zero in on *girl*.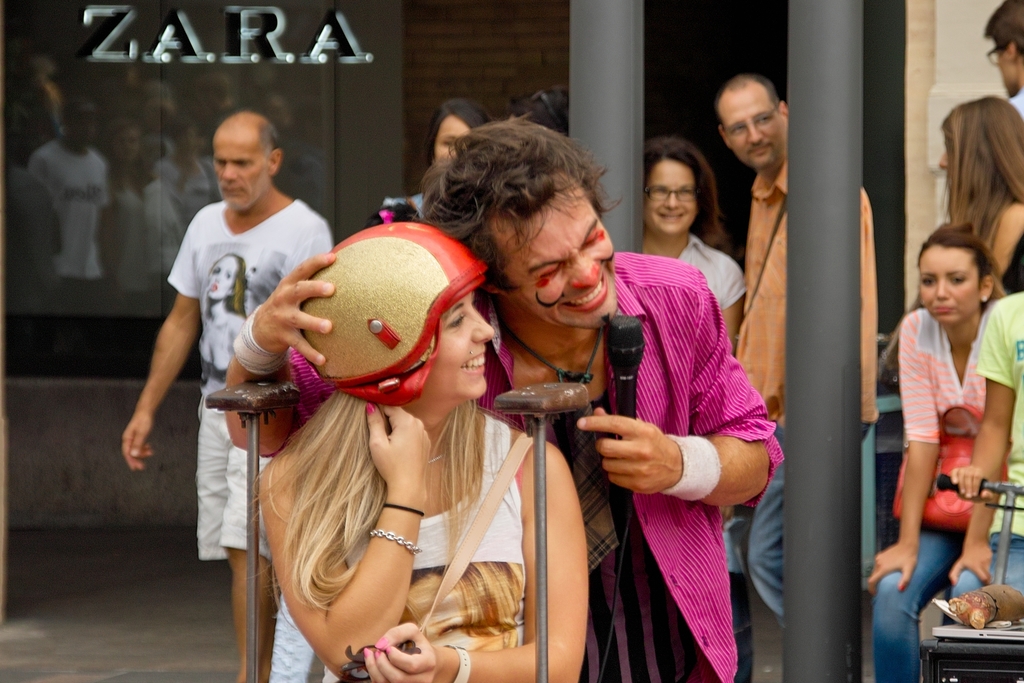
Zeroed in: box=[870, 229, 1005, 678].
